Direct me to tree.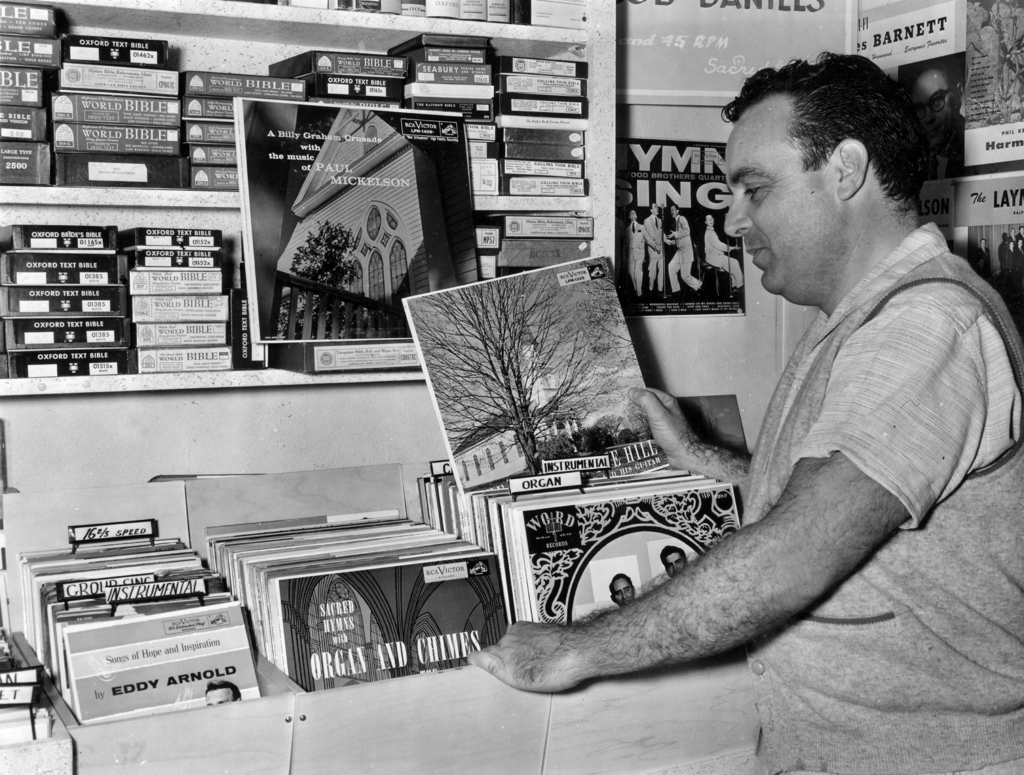
Direction: [428,282,650,475].
